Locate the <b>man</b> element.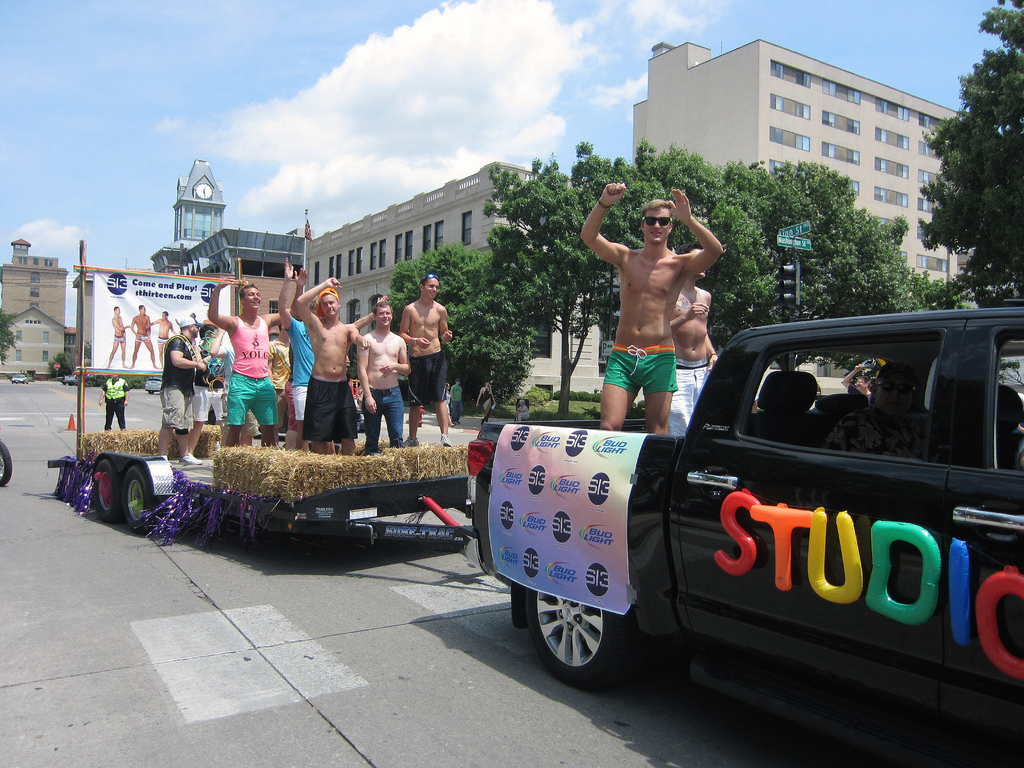
Element bbox: (left=591, top=178, right=733, bottom=428).
